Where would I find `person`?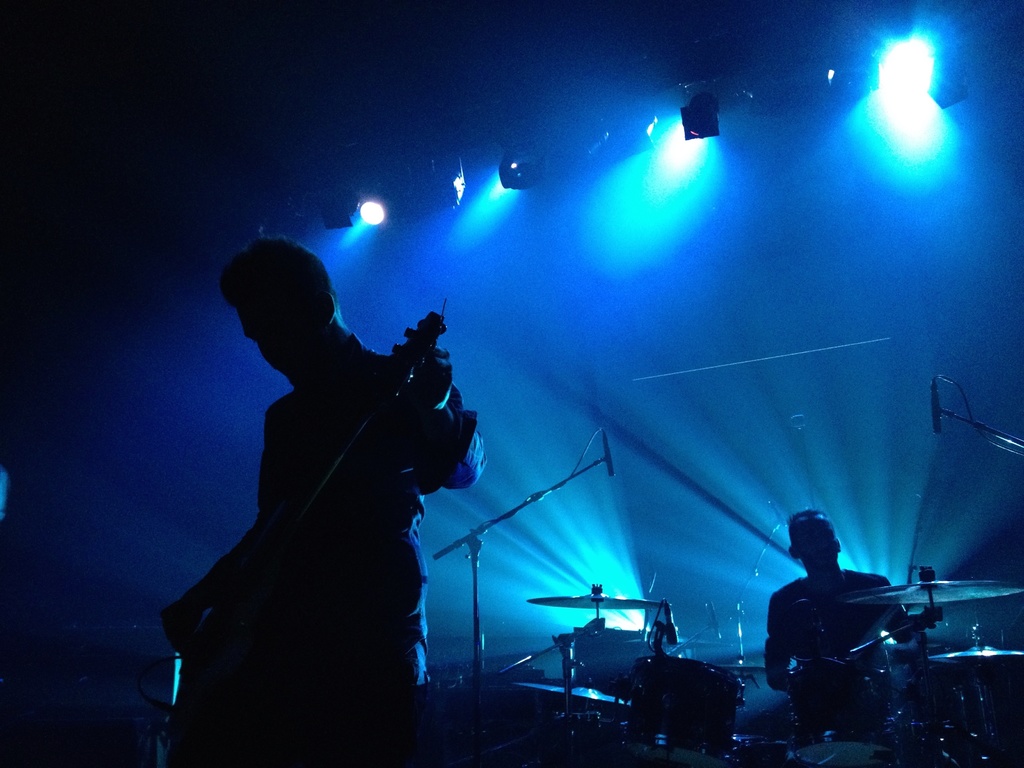
At crop(162, 231, 476, 767).
